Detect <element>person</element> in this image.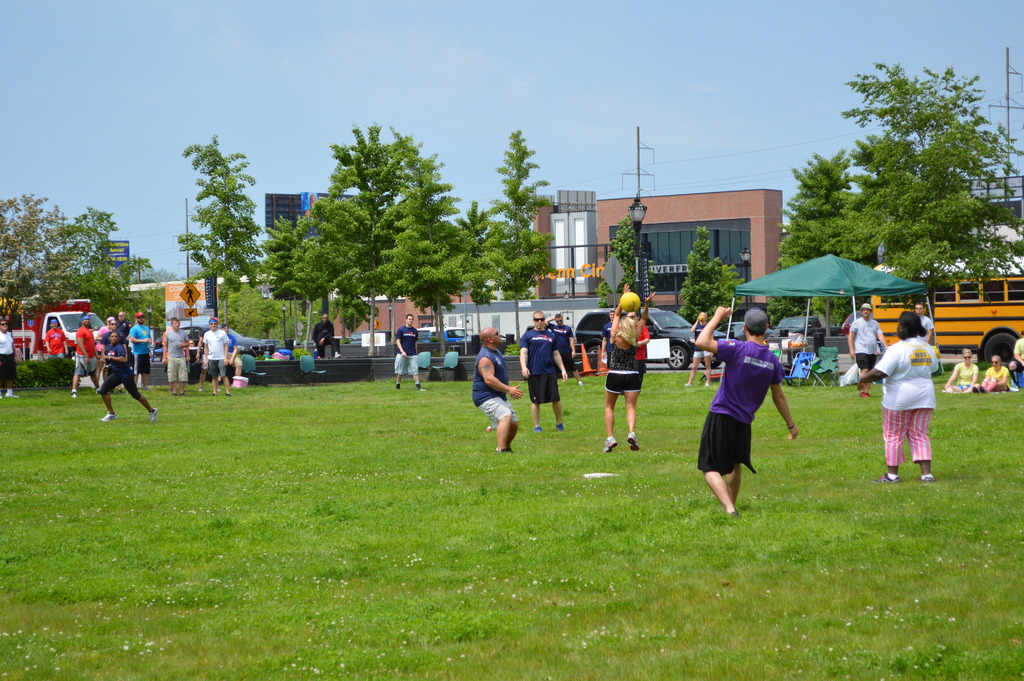
Detection: {"left": 601, "top": 288, "right": 659, "bottom": 455}.
